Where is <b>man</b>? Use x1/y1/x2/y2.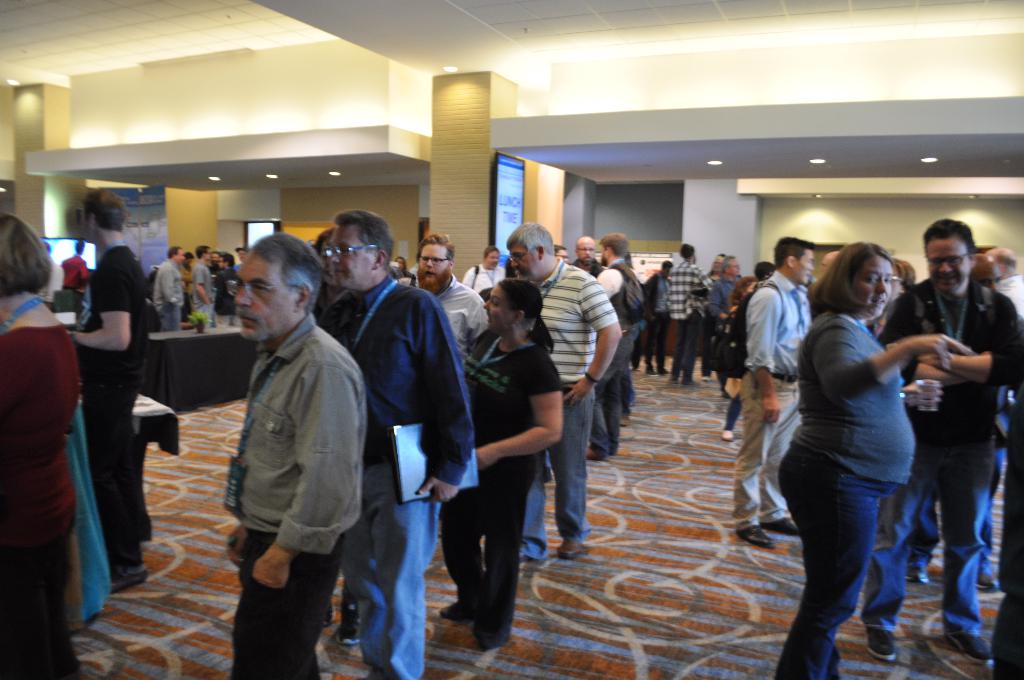
733/236/816/553.
